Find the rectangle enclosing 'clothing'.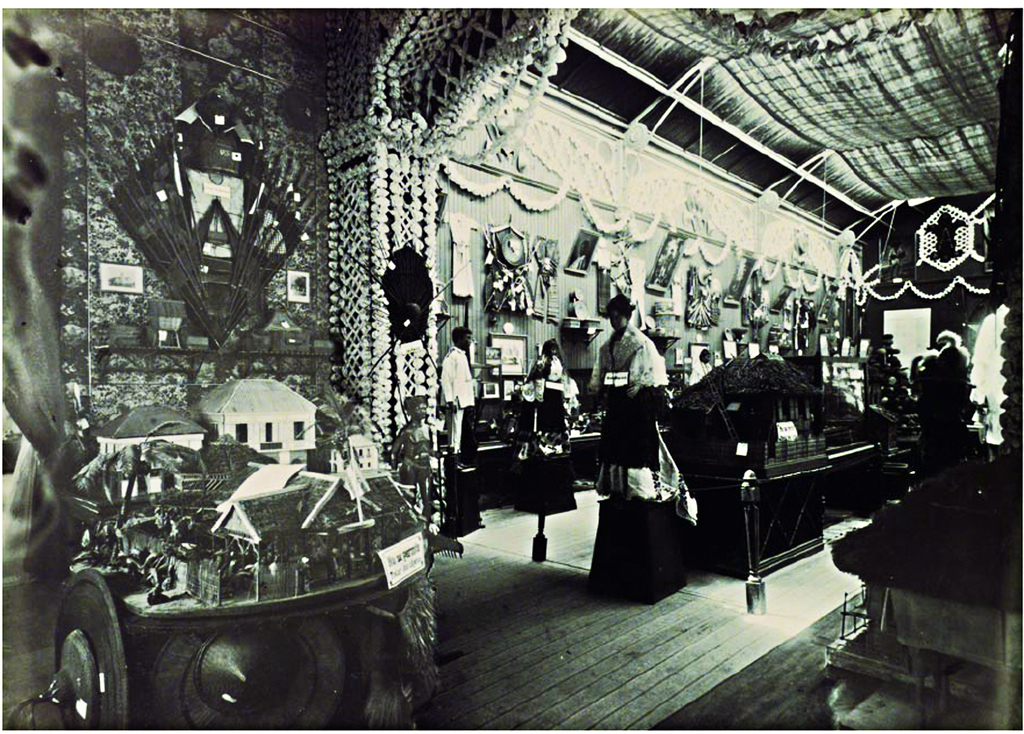
<box>440,338,476,449</box>.
